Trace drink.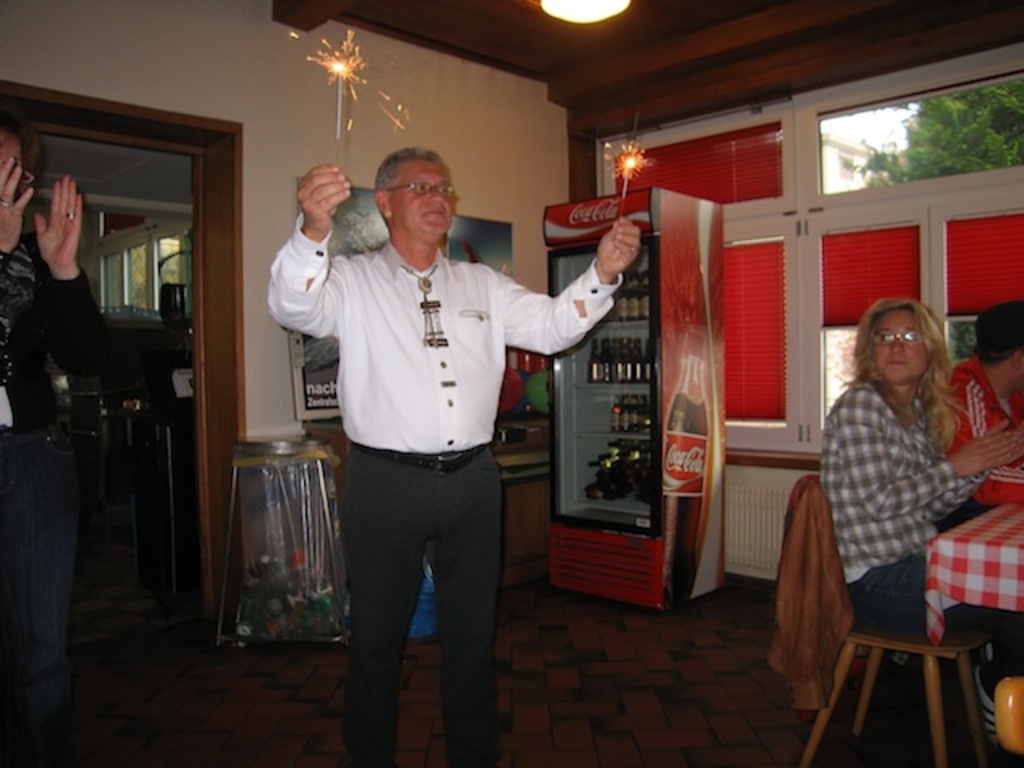
Traced to x1=662, y1=390, x2=712, y2=610.
